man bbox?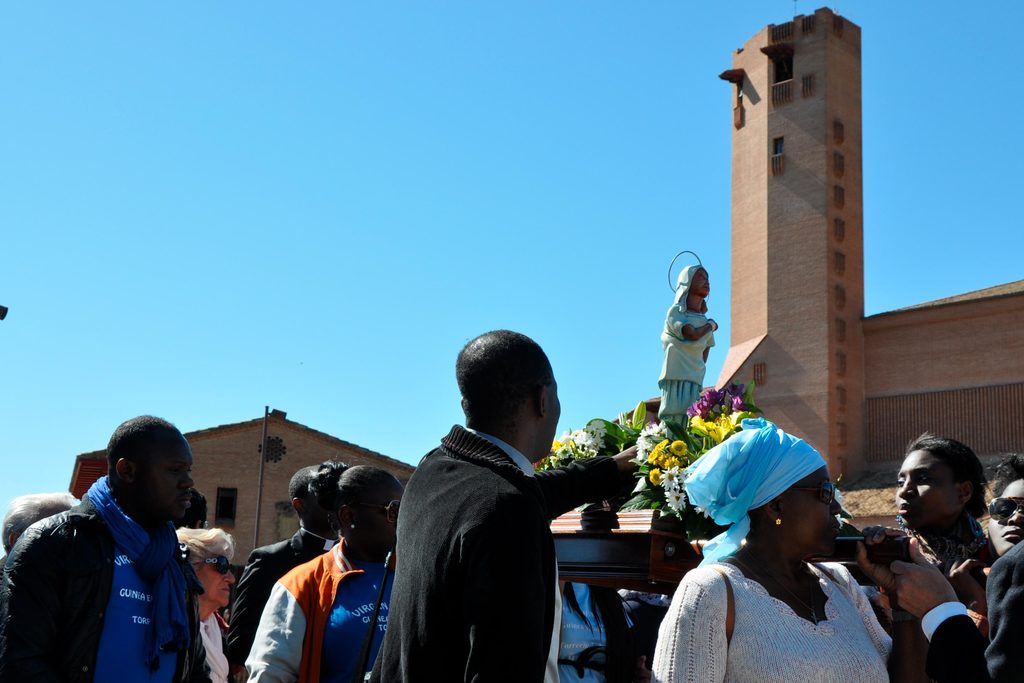
box=[3, 410, 212, 680]
